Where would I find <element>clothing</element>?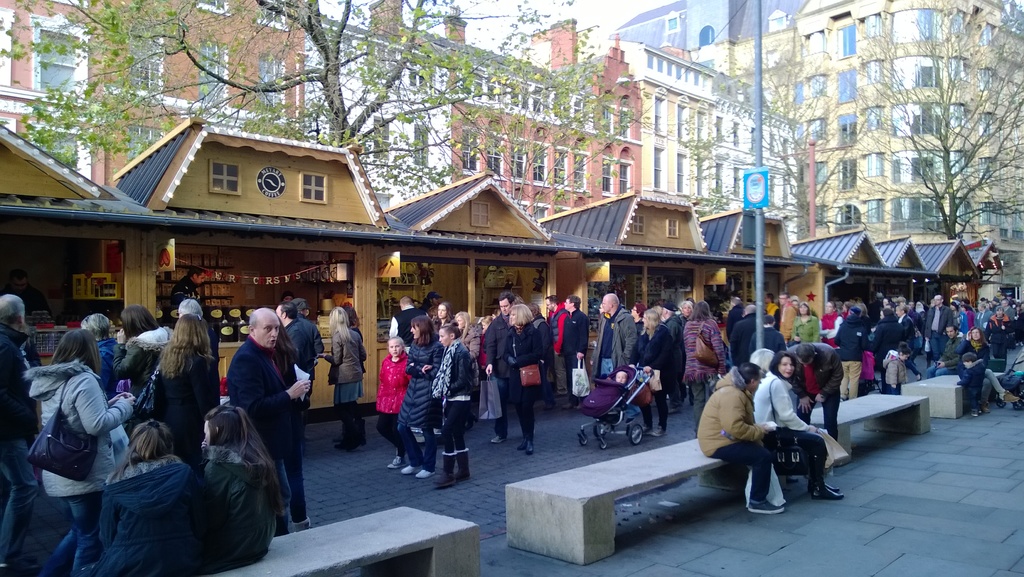
At box=[332, 333, 359, 451].
